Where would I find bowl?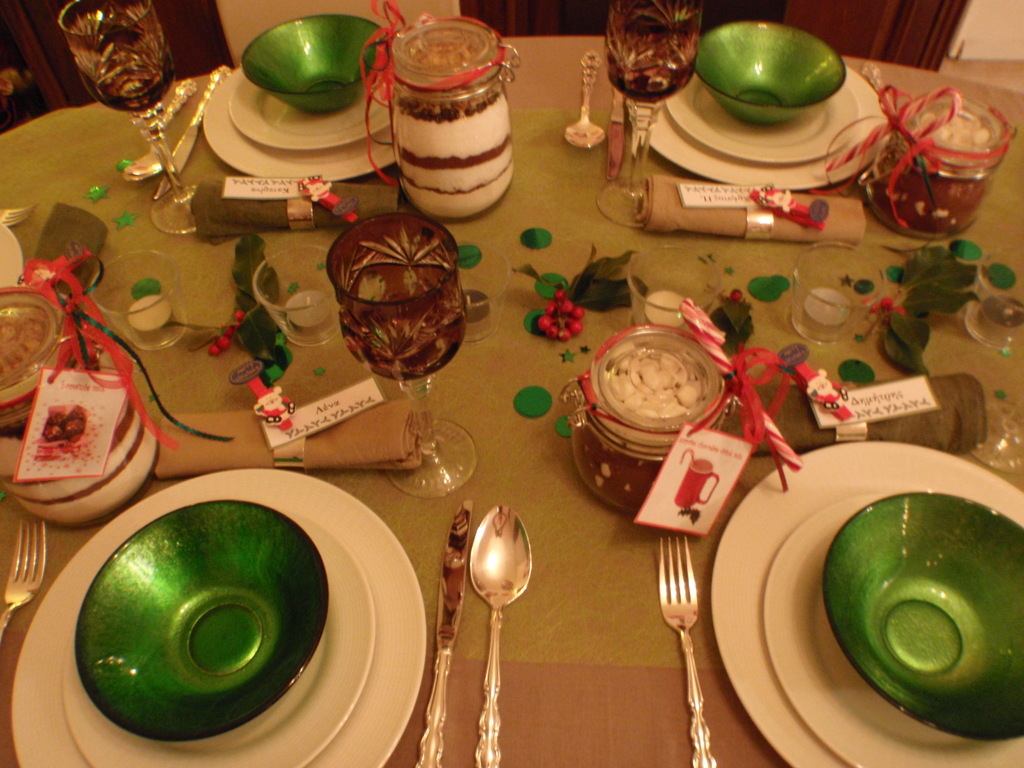
At 73, 498, 332, 745.
